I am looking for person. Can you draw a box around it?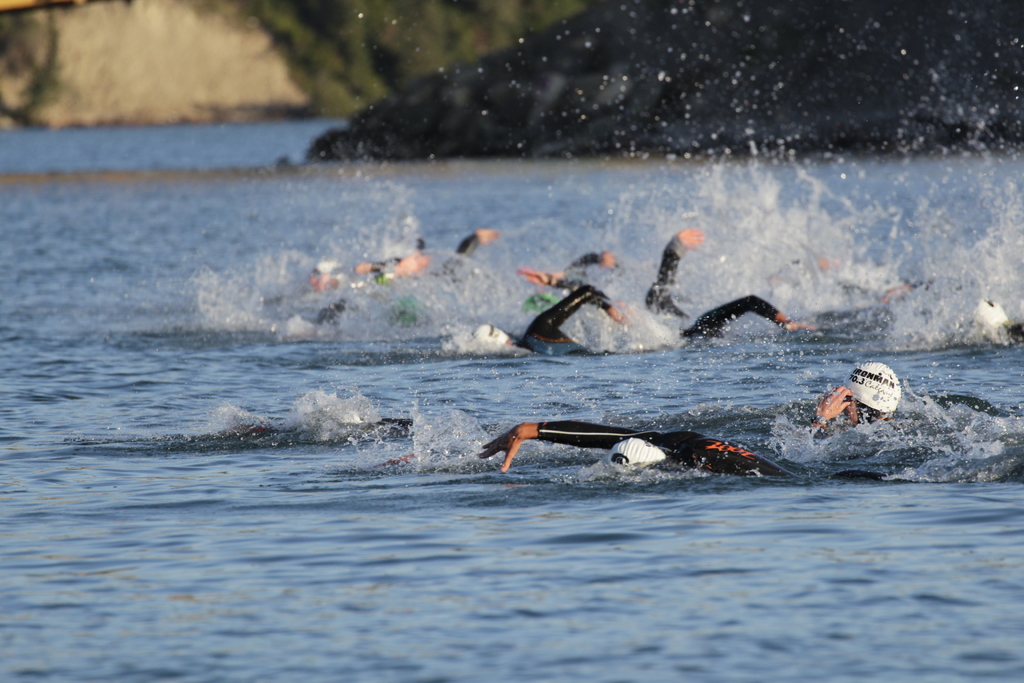
Sure, the bounding box is box(465, 288, 628, 363).
